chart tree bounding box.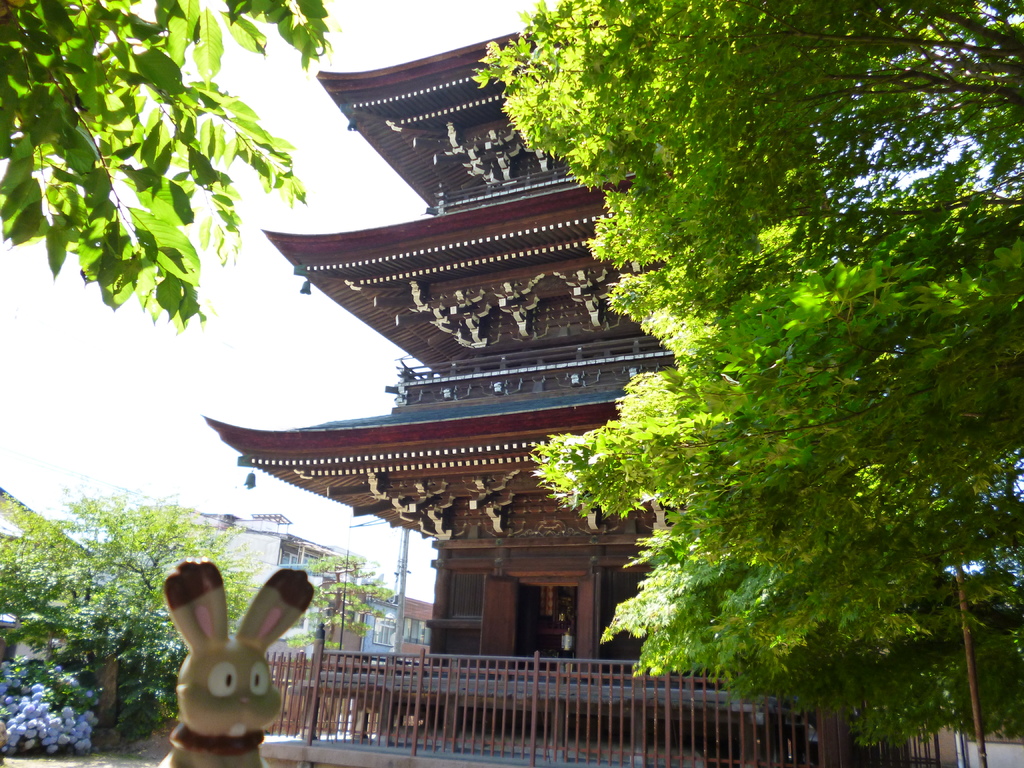
Charted: bbox=[467, 0, 1023, 741].
